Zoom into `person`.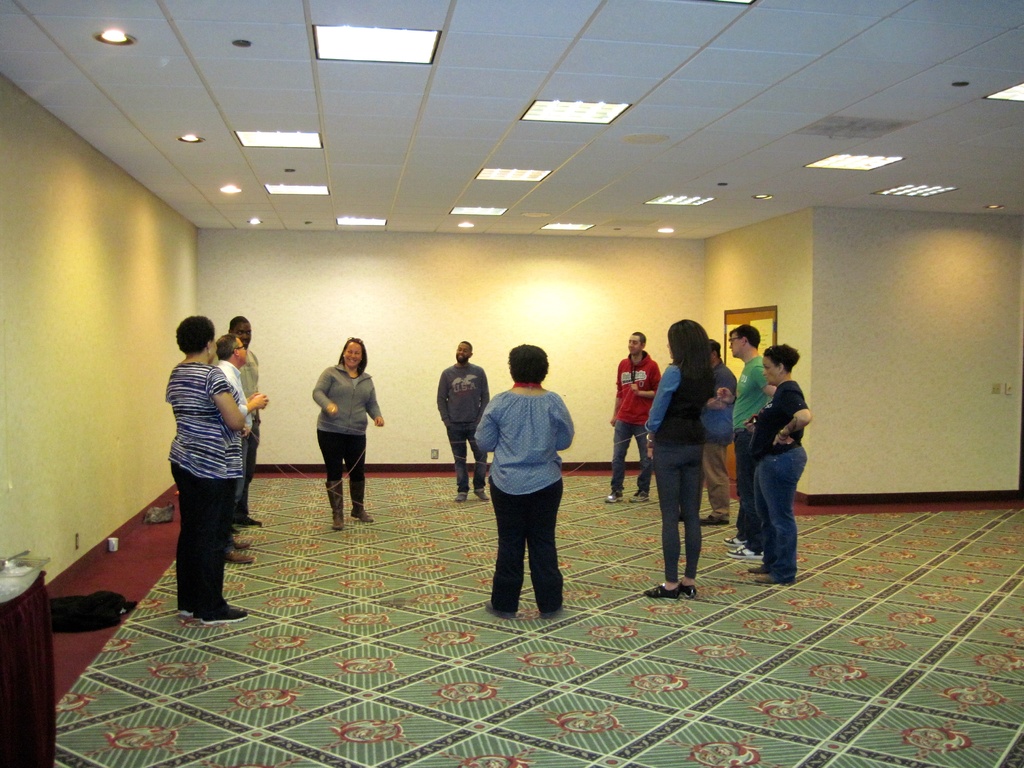
Zoom target: <region>746, 340, 812, 588</region>.
